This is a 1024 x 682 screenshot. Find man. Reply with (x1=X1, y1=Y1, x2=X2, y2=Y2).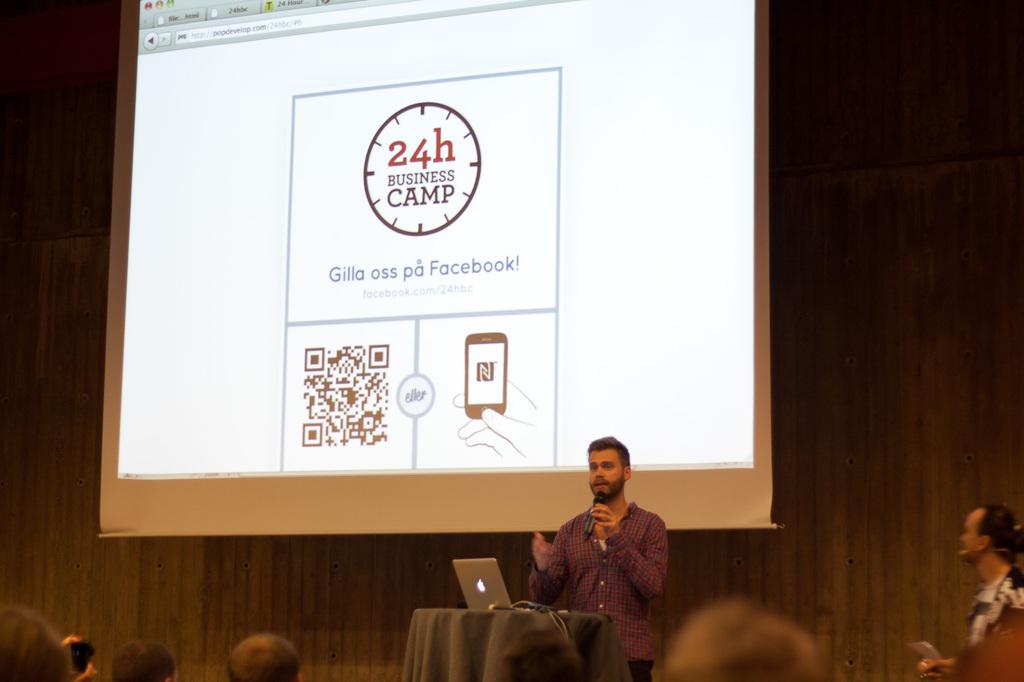
(x1=226, y1=631, x2=308, y2=681).
